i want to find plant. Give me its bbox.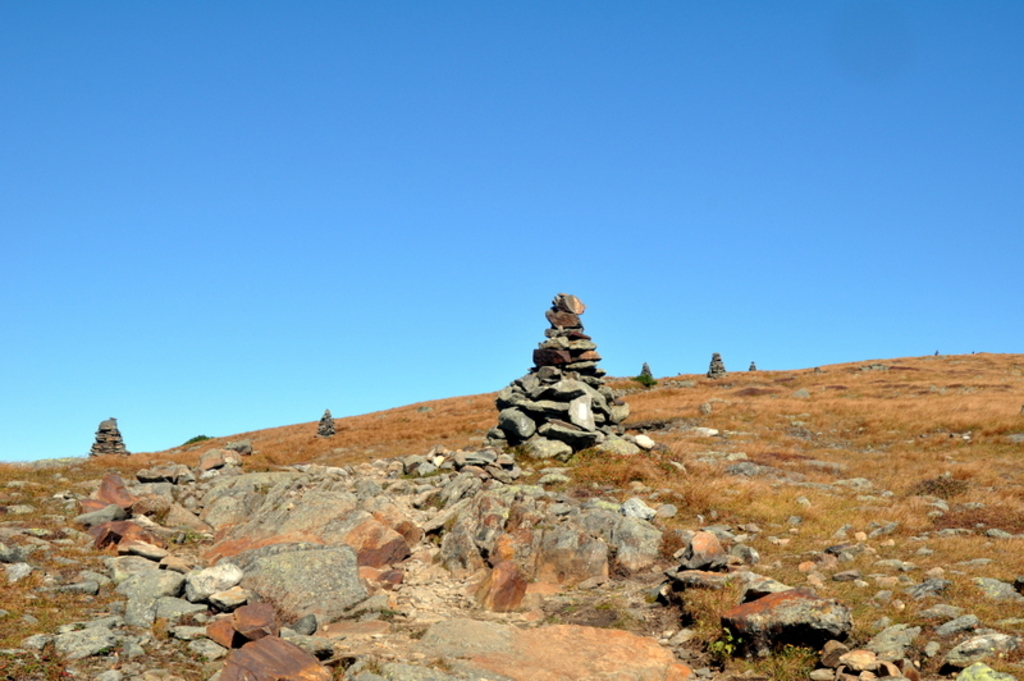
(x1=365, y1=653, x2=384, y2=677).
